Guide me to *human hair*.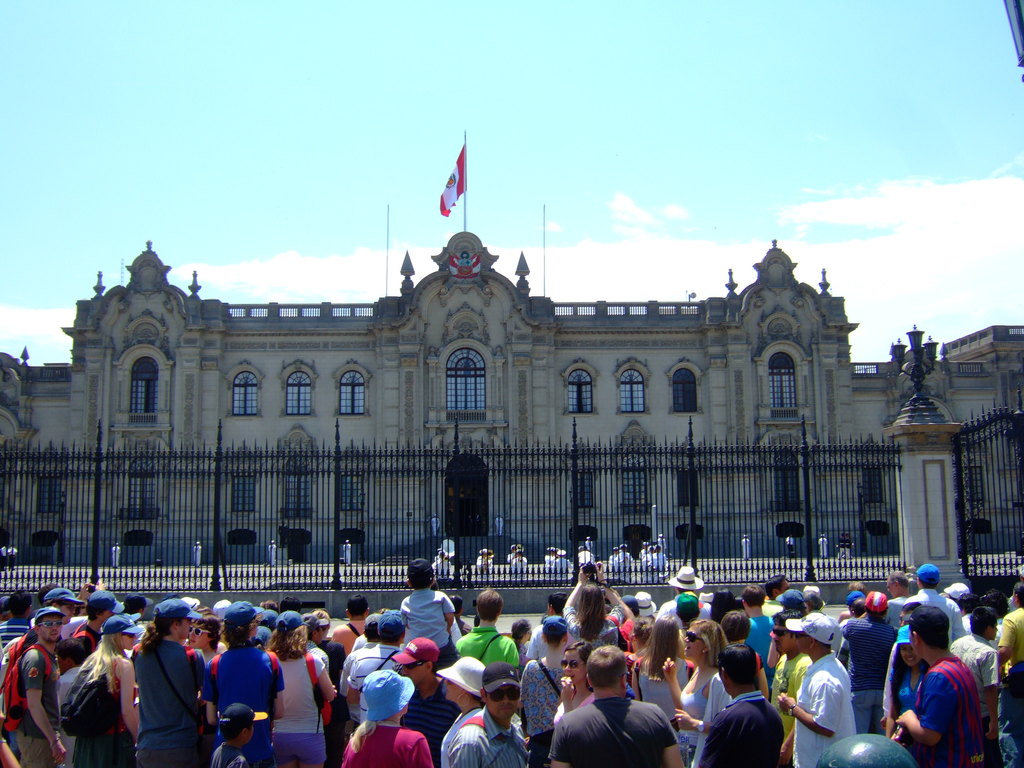
Guidance: [133,614,172,653].
